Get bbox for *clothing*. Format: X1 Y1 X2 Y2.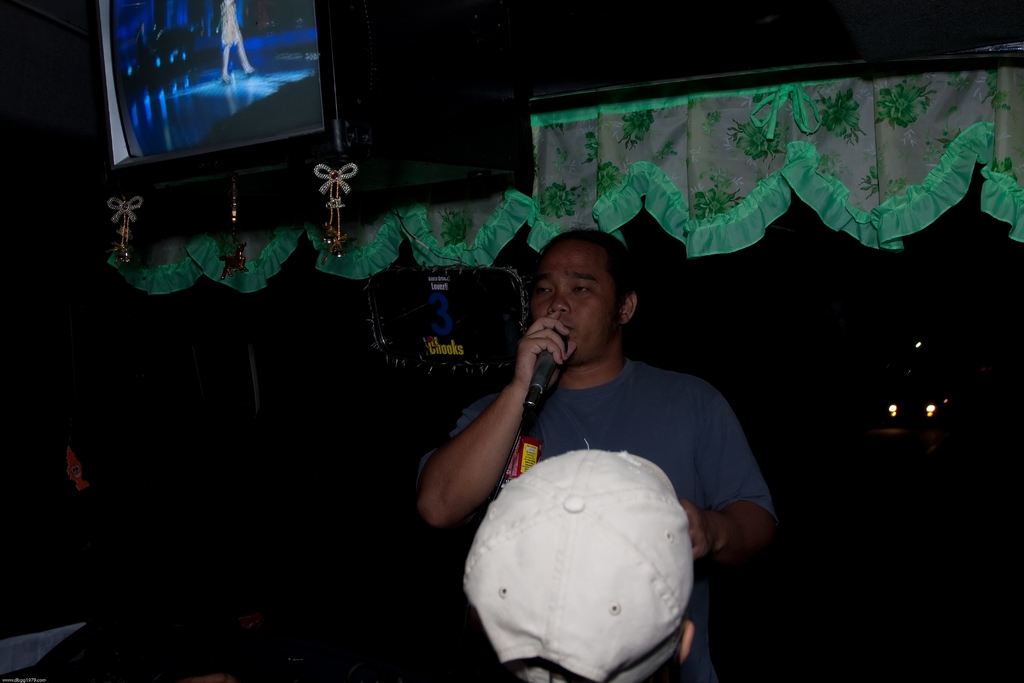
433 280 759 566.
